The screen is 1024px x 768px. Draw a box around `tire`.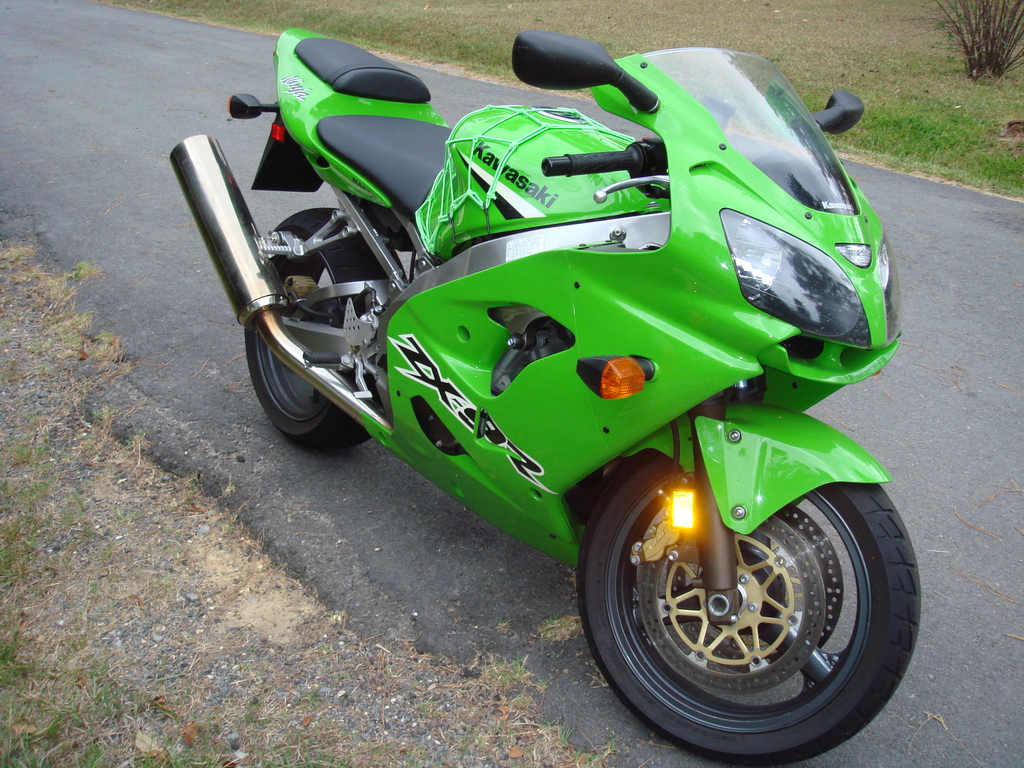
(x1=578, y1=461, x2=924, y2=753).
